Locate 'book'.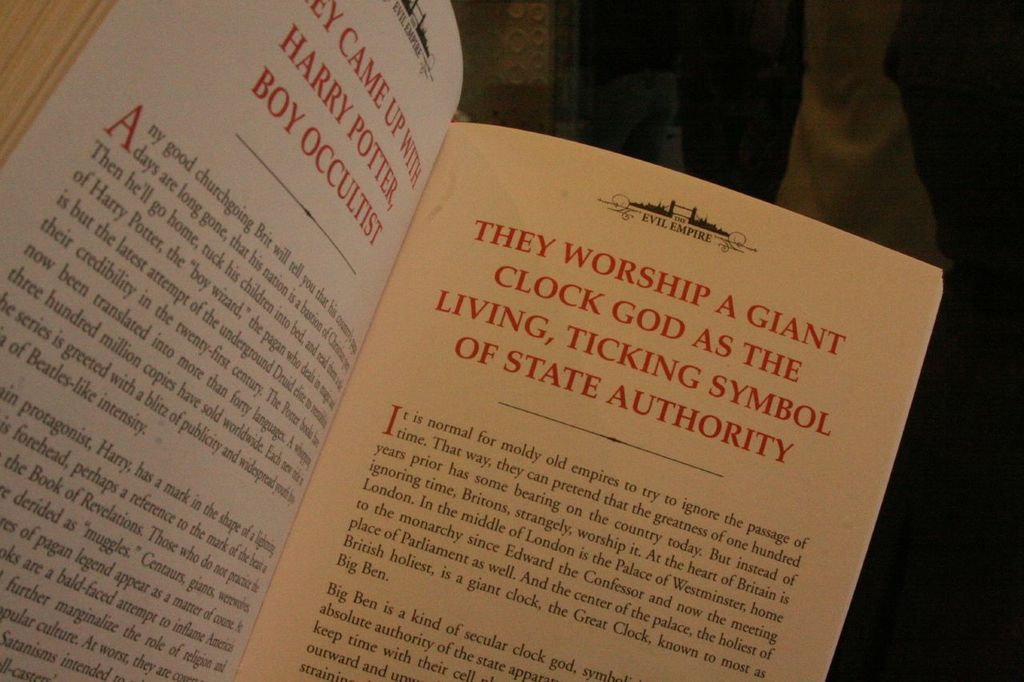
Bounding box: bbox(0, 0, 948, 681).
